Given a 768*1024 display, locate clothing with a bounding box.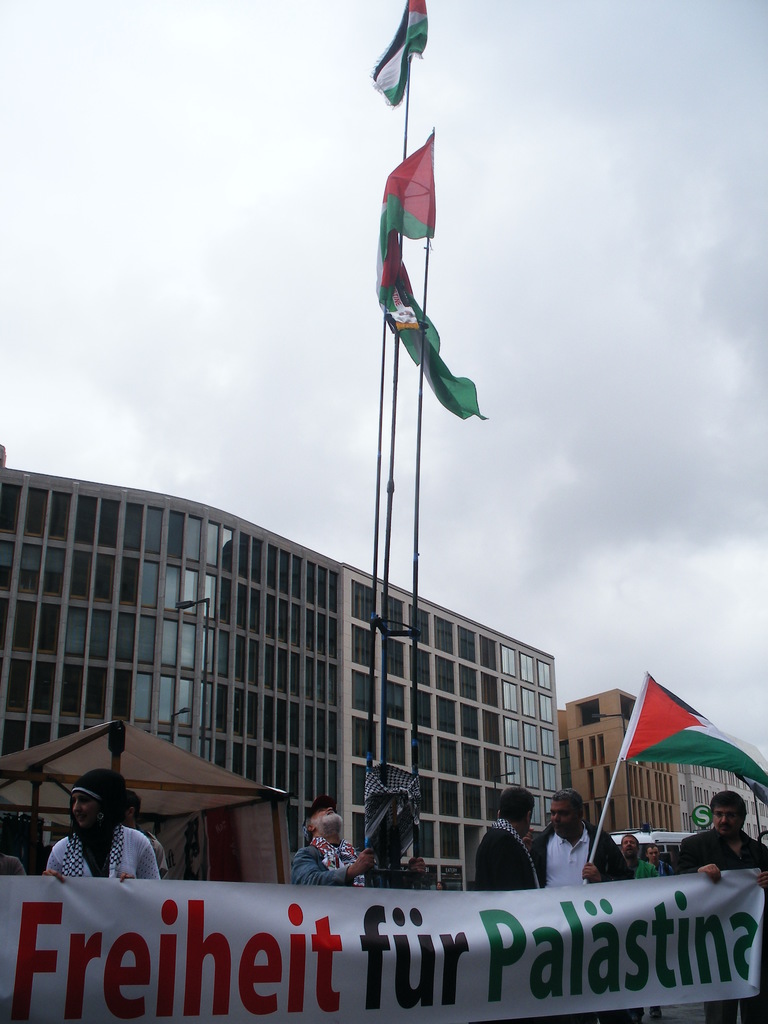
Located: pyautogui.locateOnScreen(637, 853, 674, 874).
